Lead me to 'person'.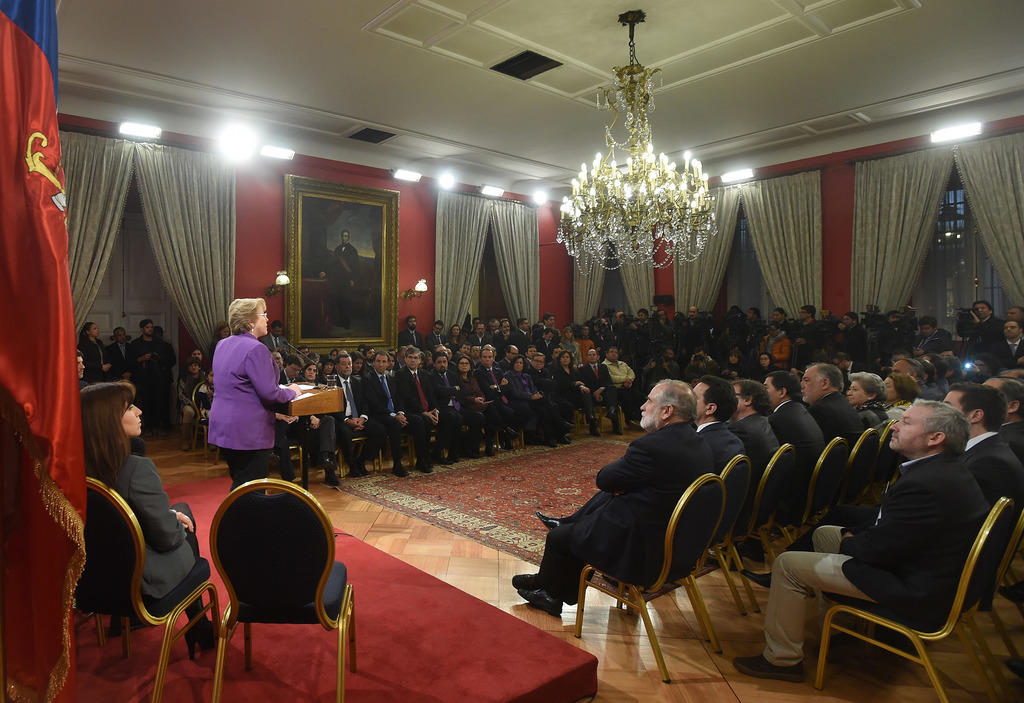
Lead to <box>996,302,1023,334</box>.
